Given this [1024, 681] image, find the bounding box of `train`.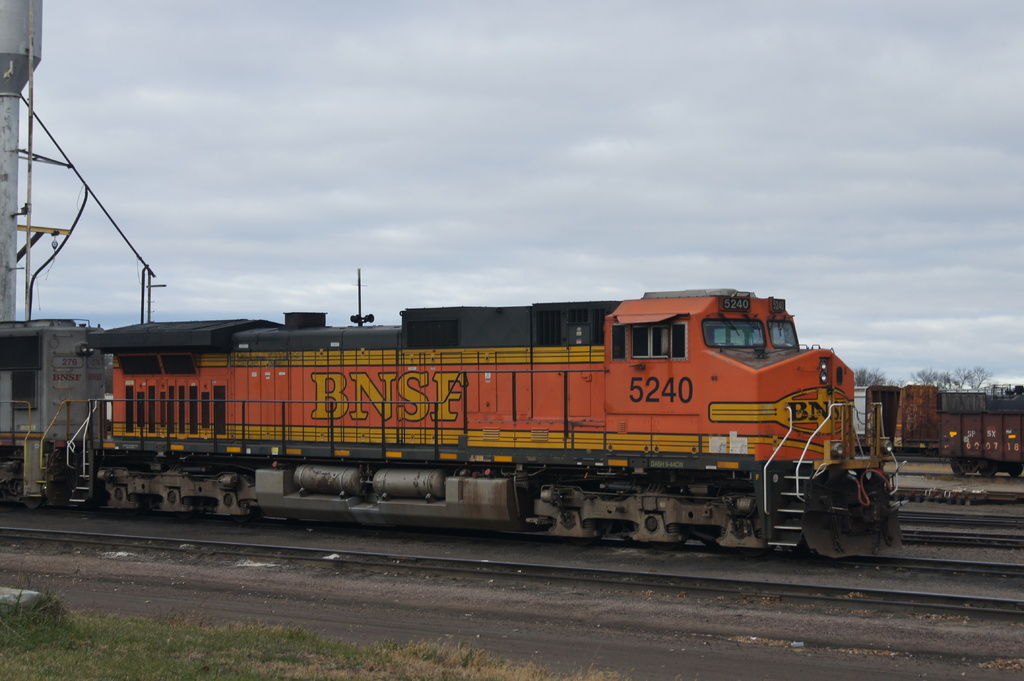
0,287,908,566.
